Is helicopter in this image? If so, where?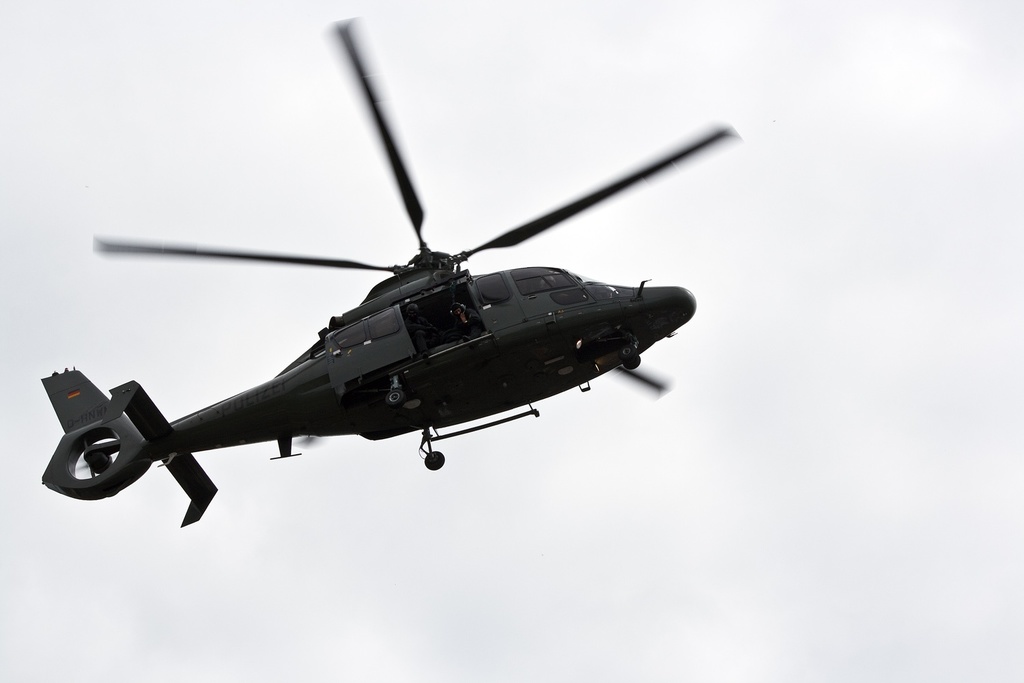
Yes, at locate(34, 15, 740, 525).
